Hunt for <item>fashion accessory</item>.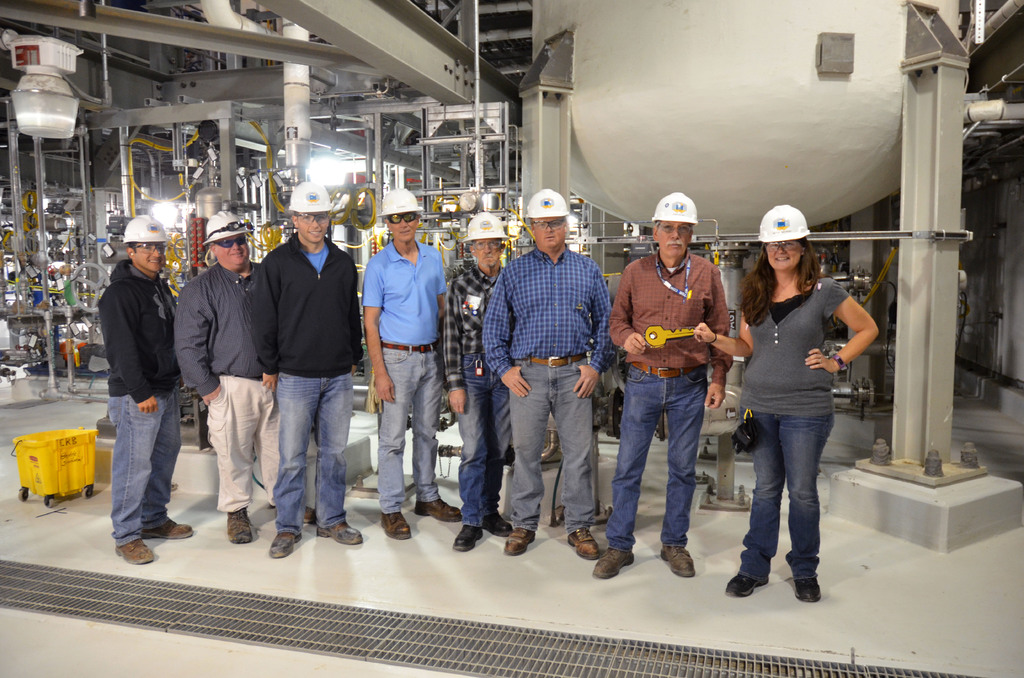
Hunted down at [left=139, top=518, right=195, bottom=537].
